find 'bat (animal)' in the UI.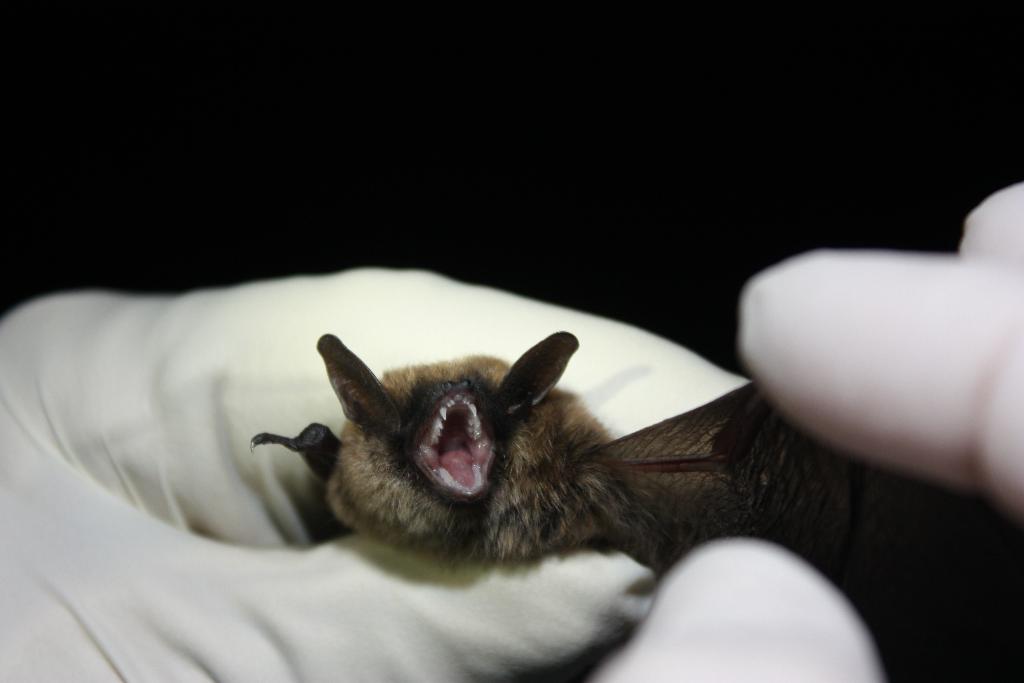
UI element at 229/325/897/613.
